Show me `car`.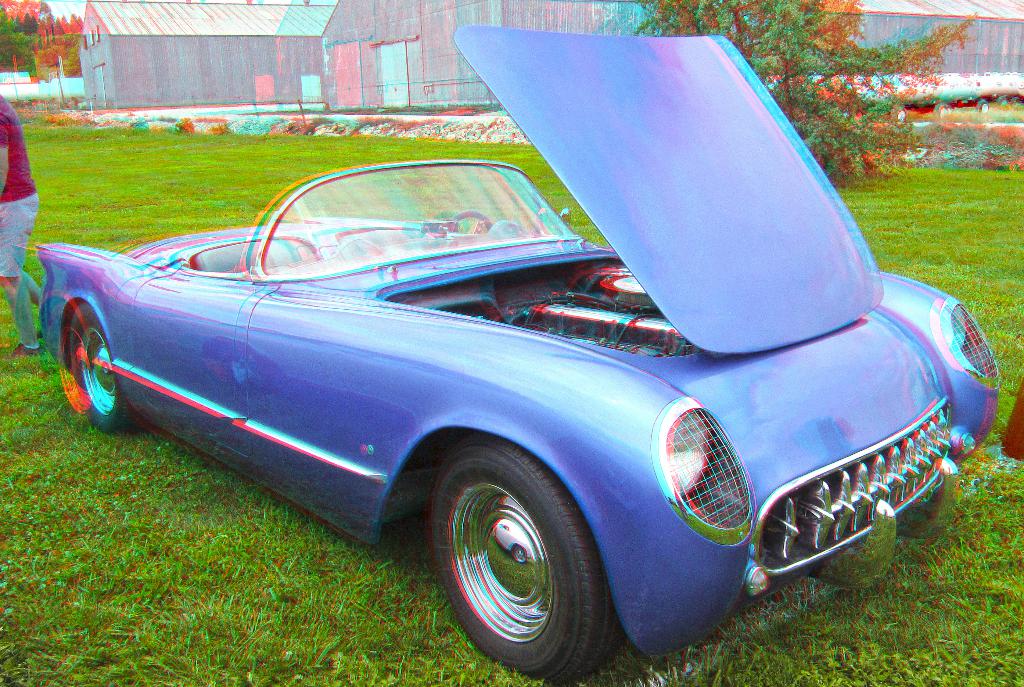
`car` is here: [31, 23, 1005, 686].
